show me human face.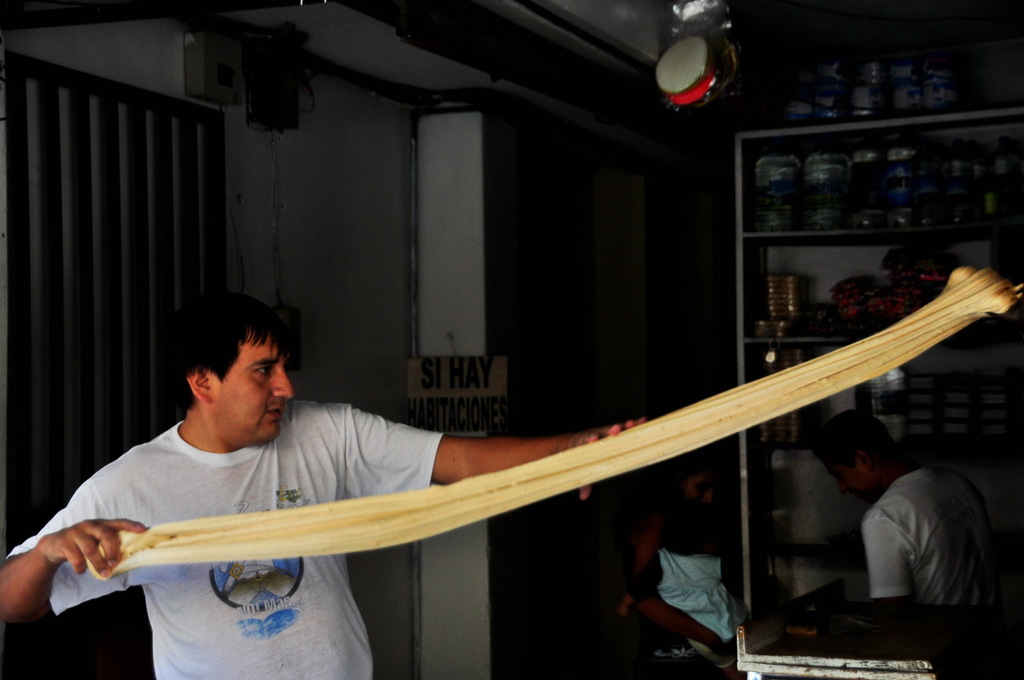
human face is here: 215,333,294,445.
